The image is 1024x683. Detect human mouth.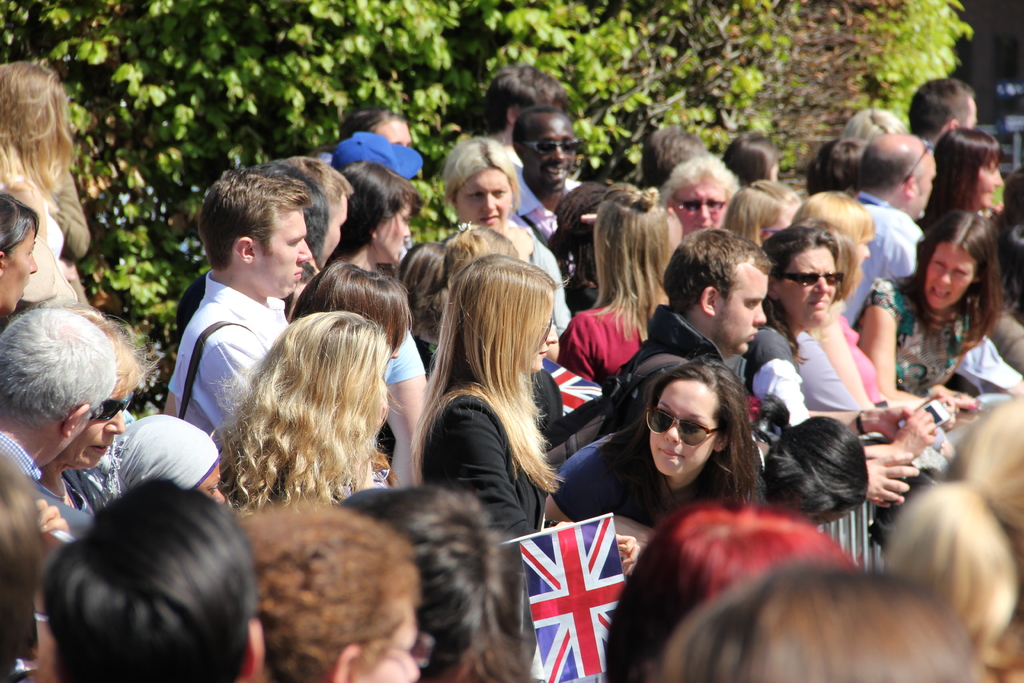
Detection: 545:164:568:185.
